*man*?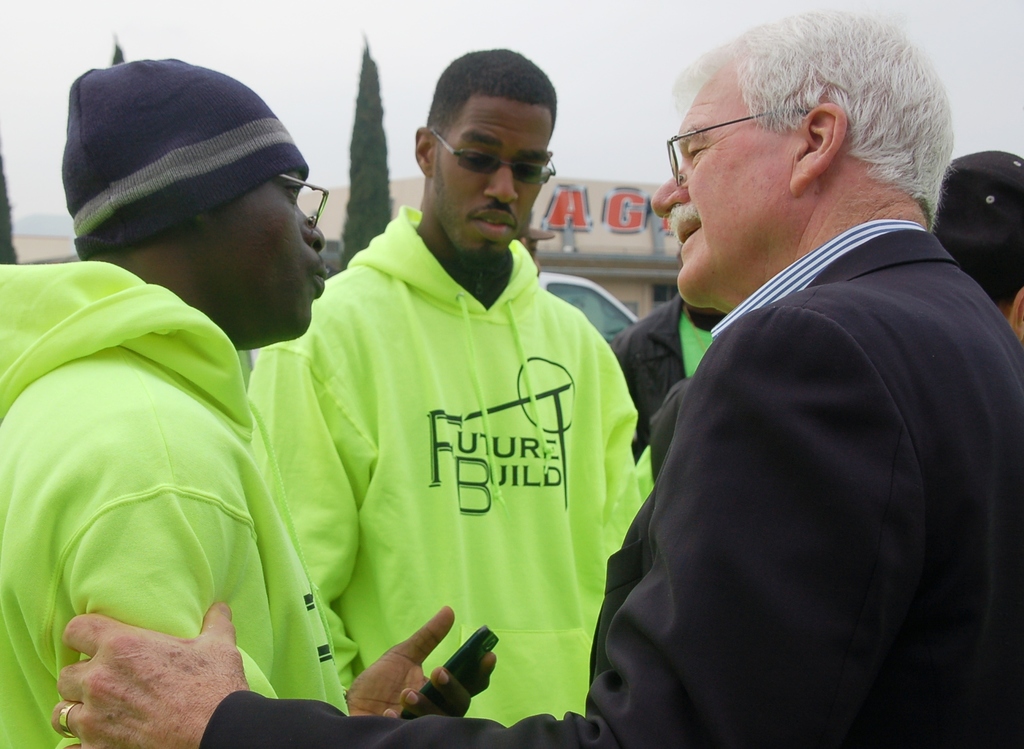
<bbox>49, 3, 1023, 748</bbox>
